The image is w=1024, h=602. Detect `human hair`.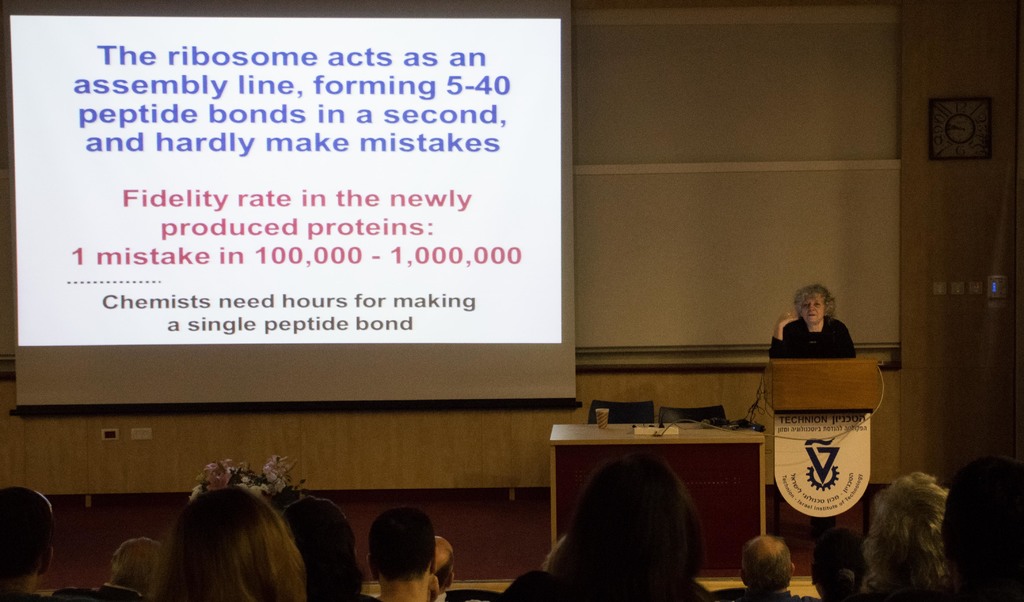
Detection: <region>539, 472, 723, 601</region>.
